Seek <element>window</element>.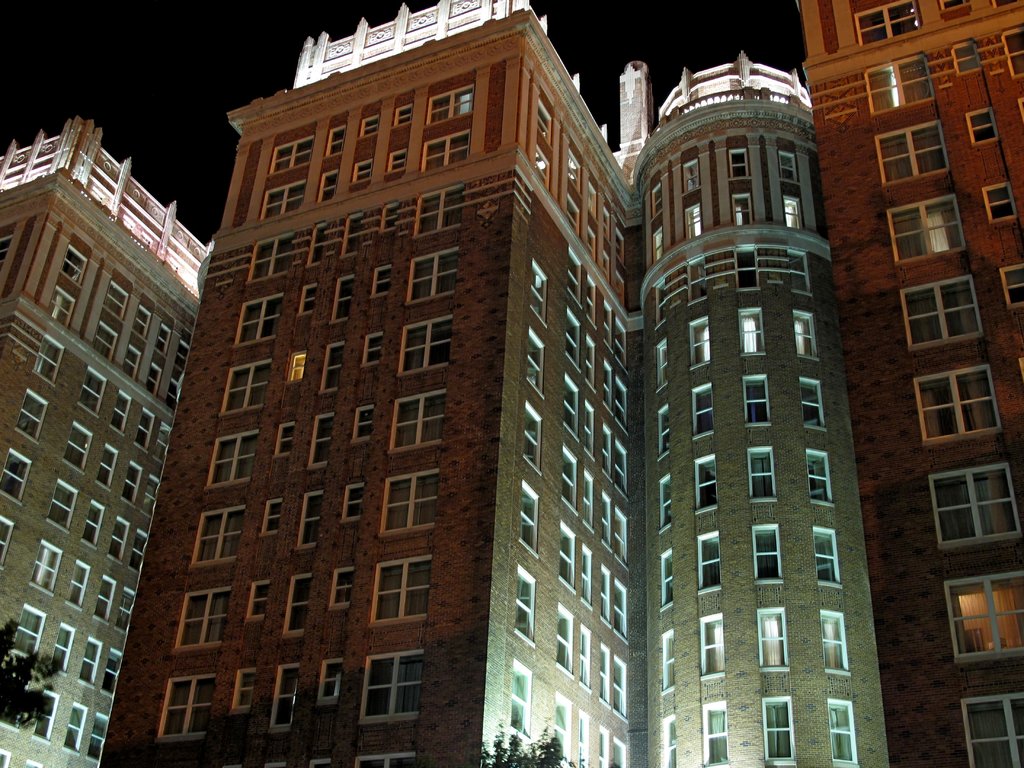
detection(761, 611, 788, 673).
